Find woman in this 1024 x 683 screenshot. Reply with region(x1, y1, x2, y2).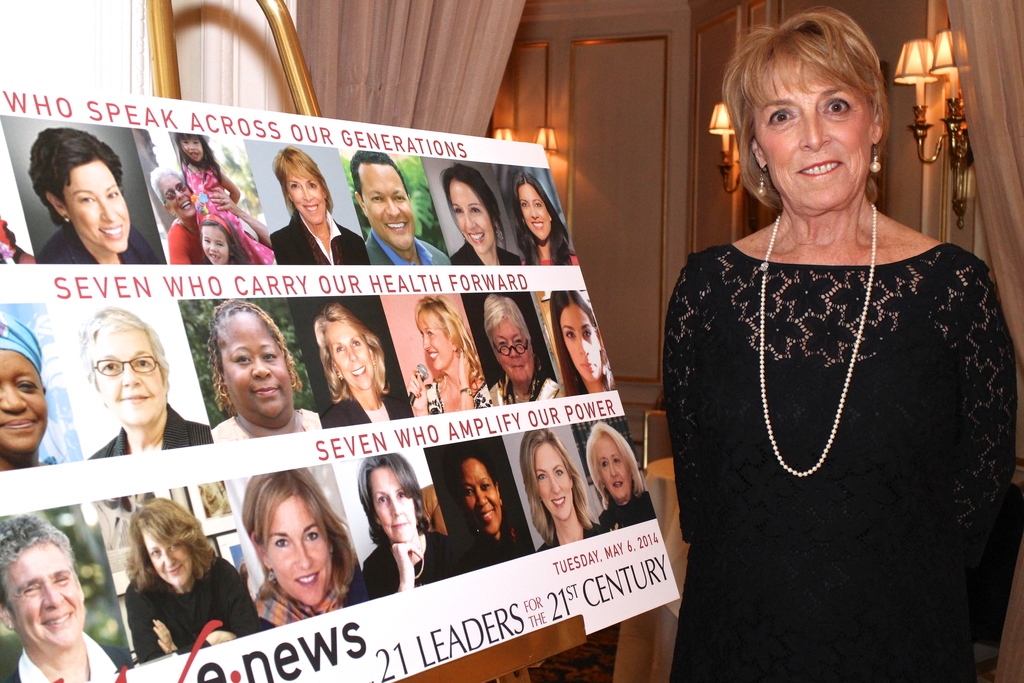
region(207, 300, 322, 444).
